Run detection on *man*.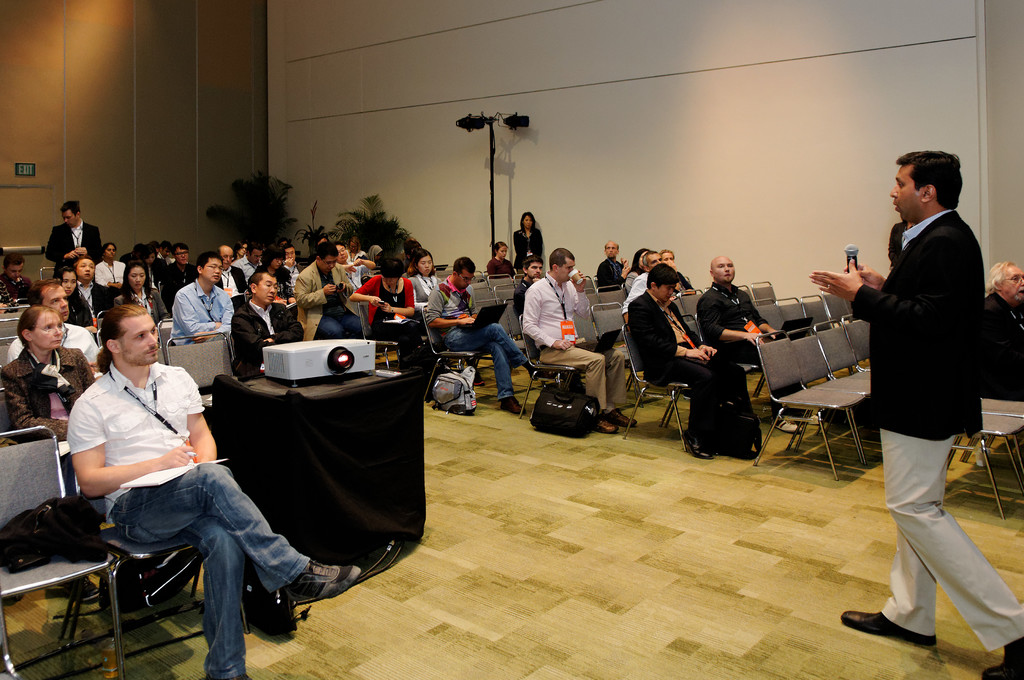
Result: 622:264:762:467.
